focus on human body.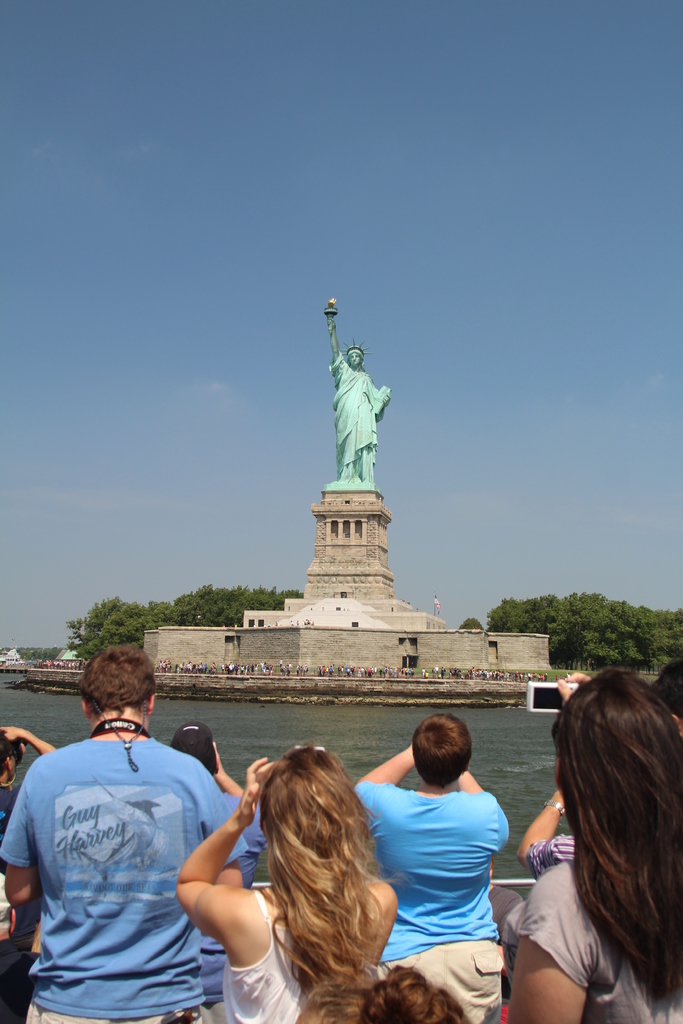
Focused at [left=361, top=721, right=542, bottom=1009].
